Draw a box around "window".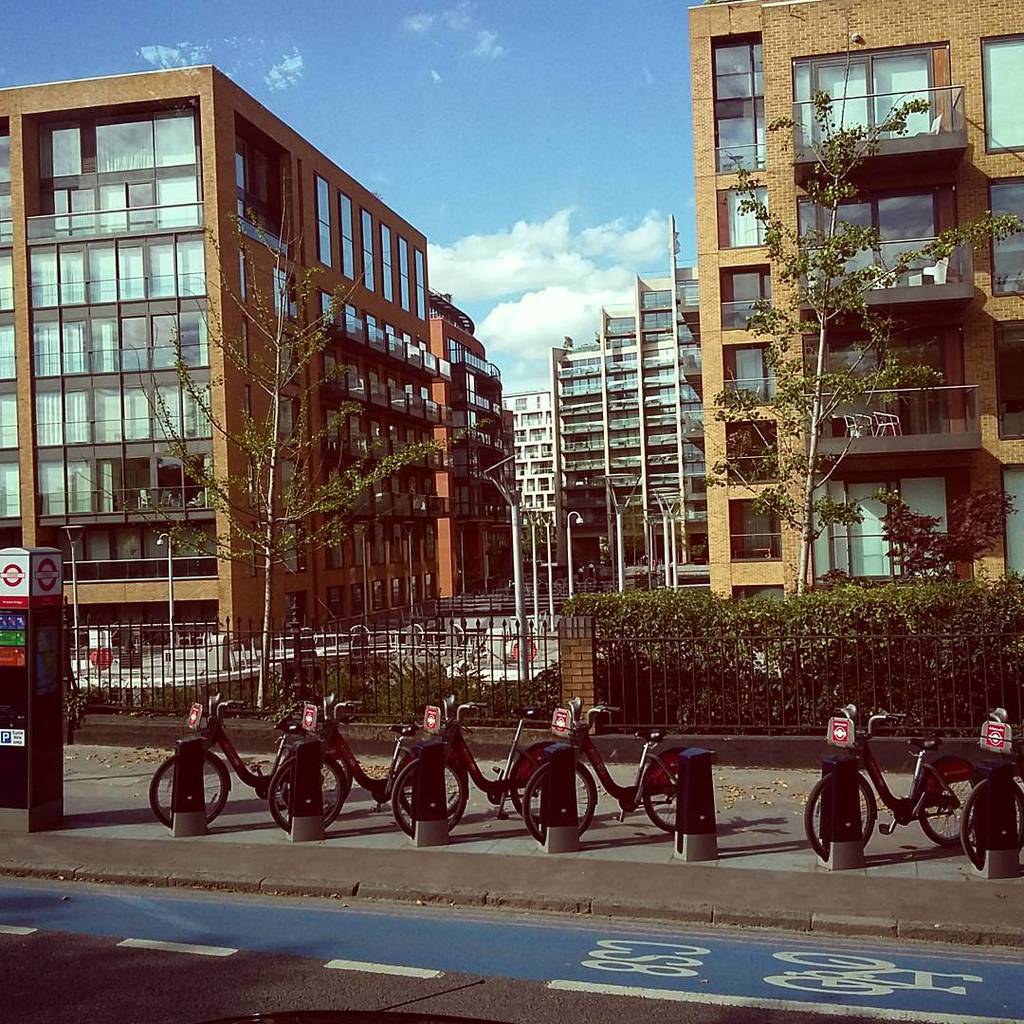
(left=1005, top=463, right=1023, bottom=583).
